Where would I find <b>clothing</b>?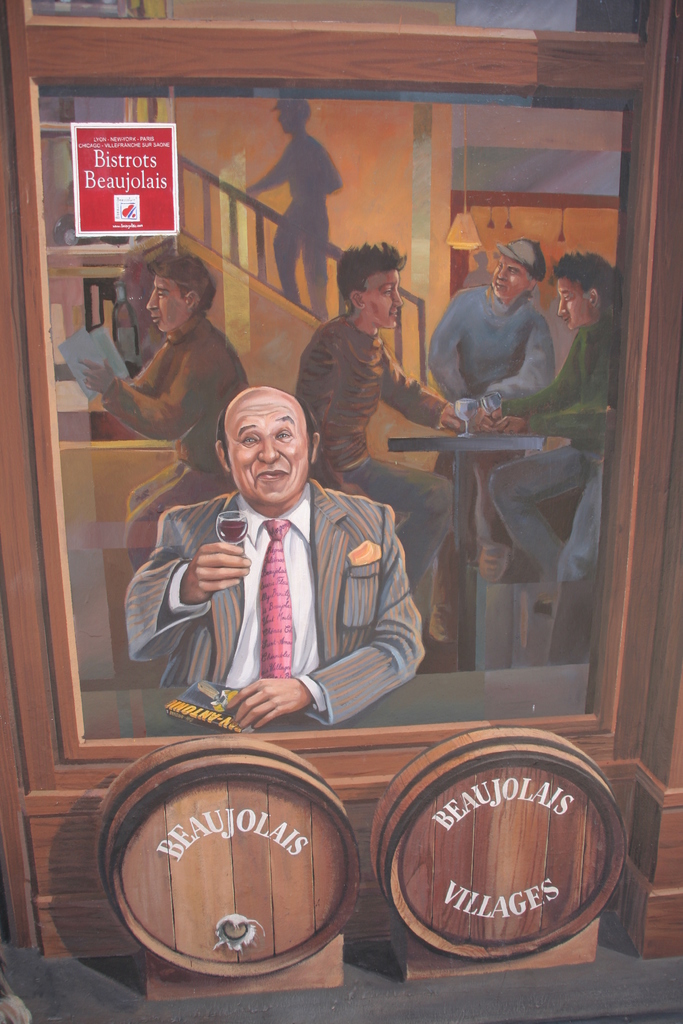
At (113,461,454,743).
